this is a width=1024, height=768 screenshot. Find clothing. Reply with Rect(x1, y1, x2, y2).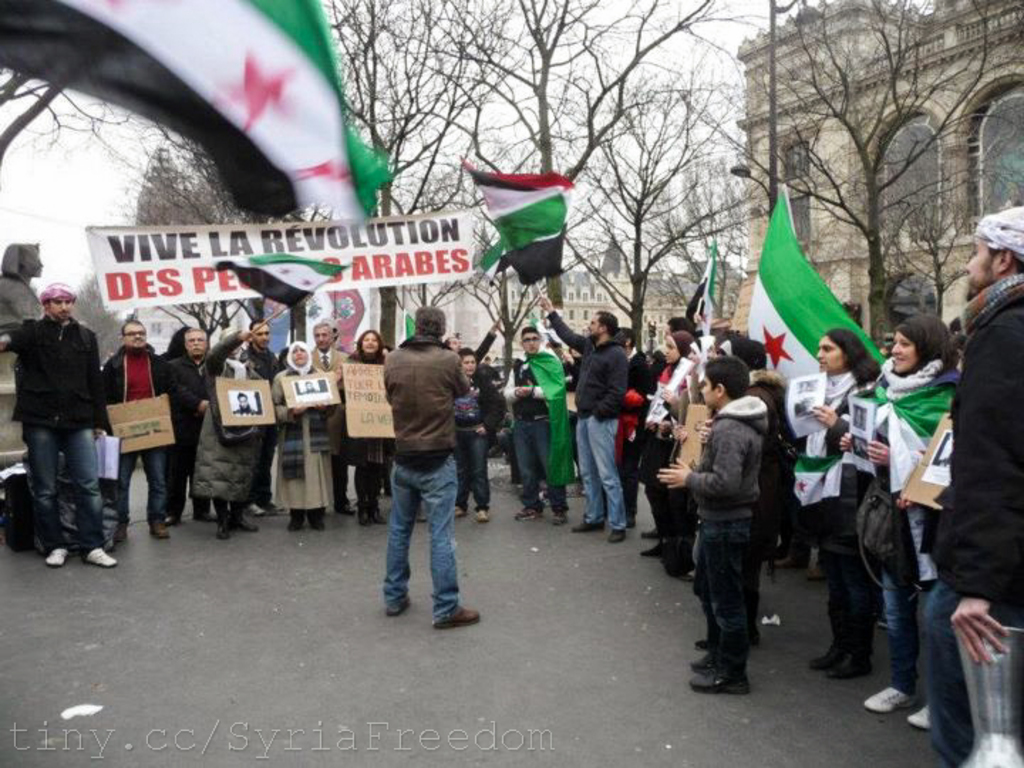
Rect(610, 346, 654, 516).
